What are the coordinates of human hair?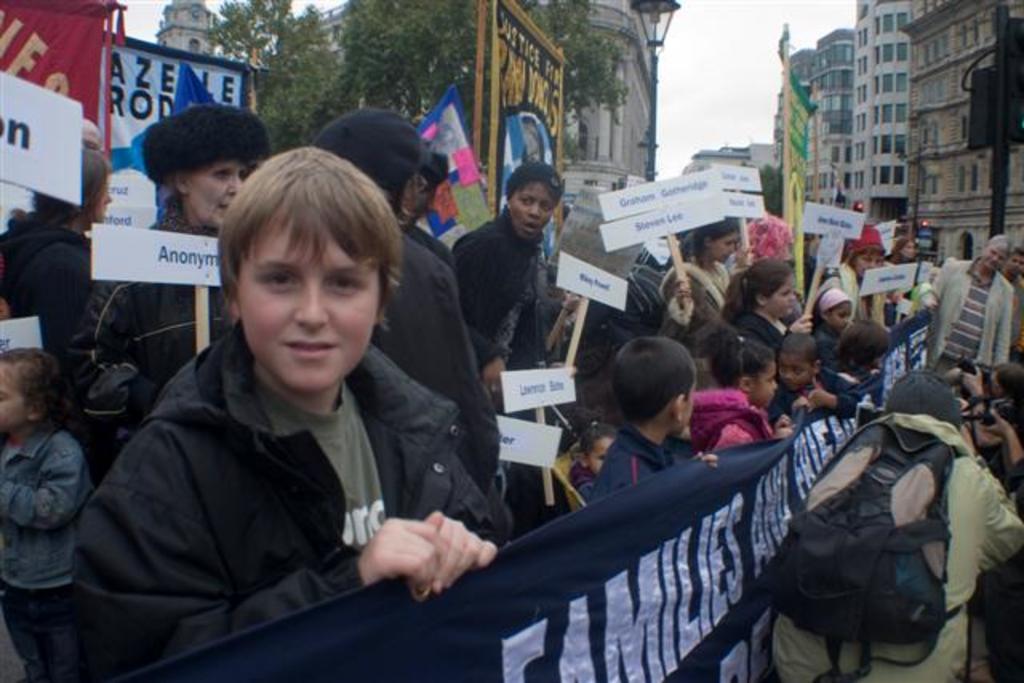
[990,234,1019,250].
